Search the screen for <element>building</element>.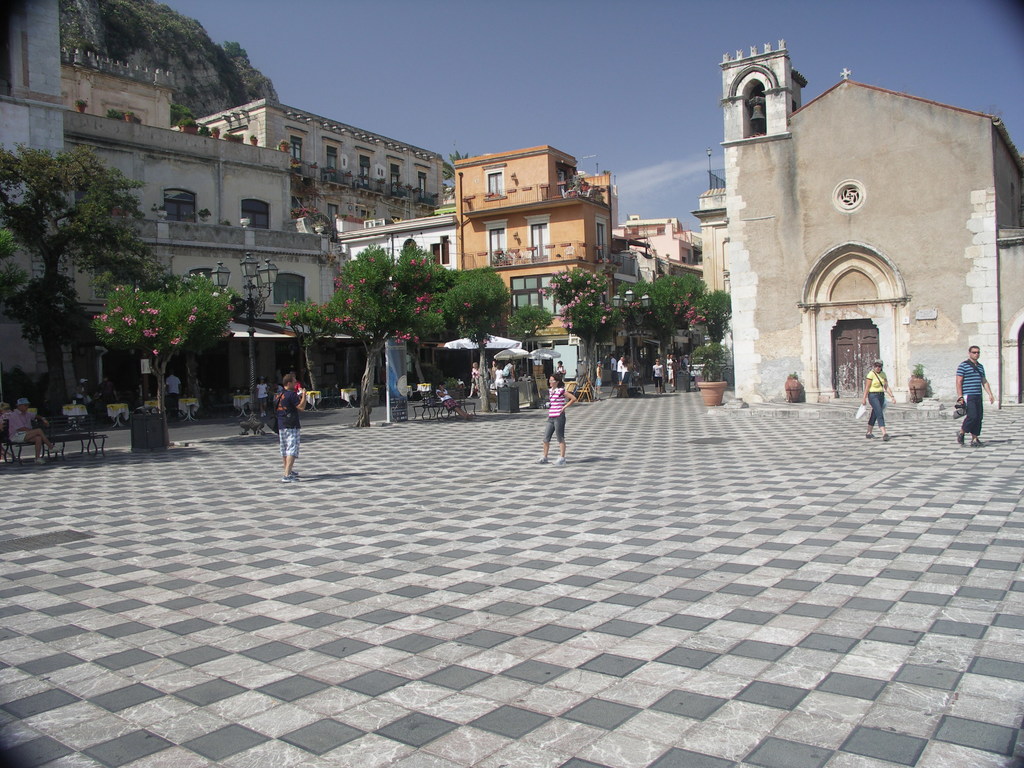
Found at <region>337, 217, 452, 273</region>.
